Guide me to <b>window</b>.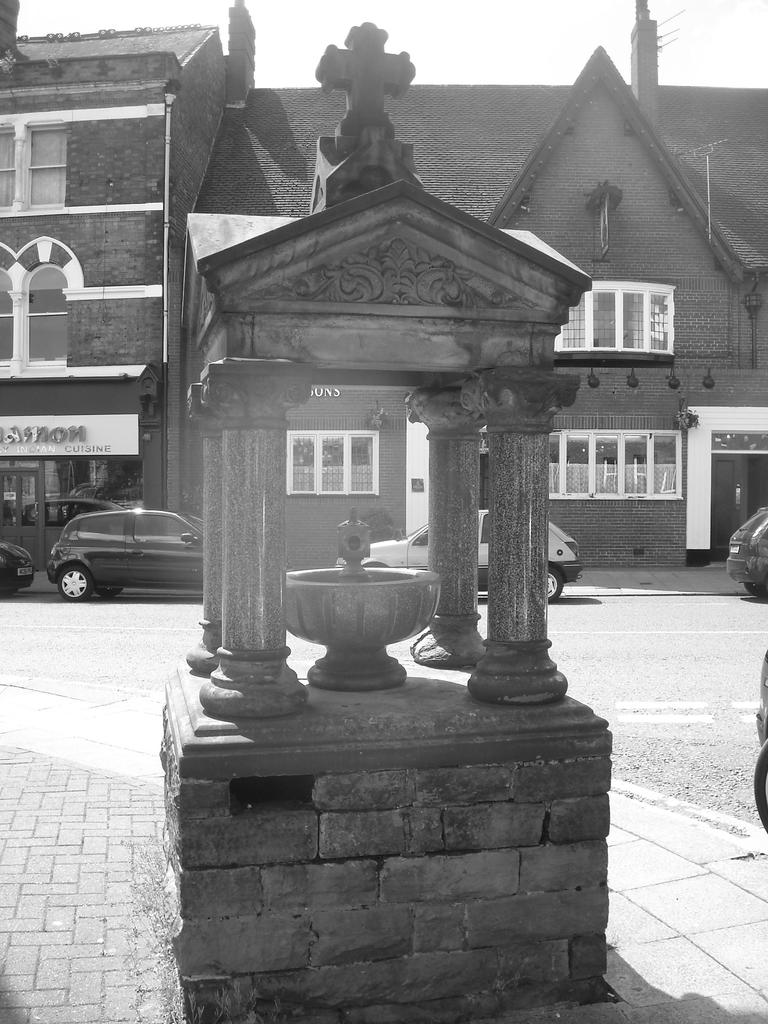
Guidance: 579, 259, 694, 349.
